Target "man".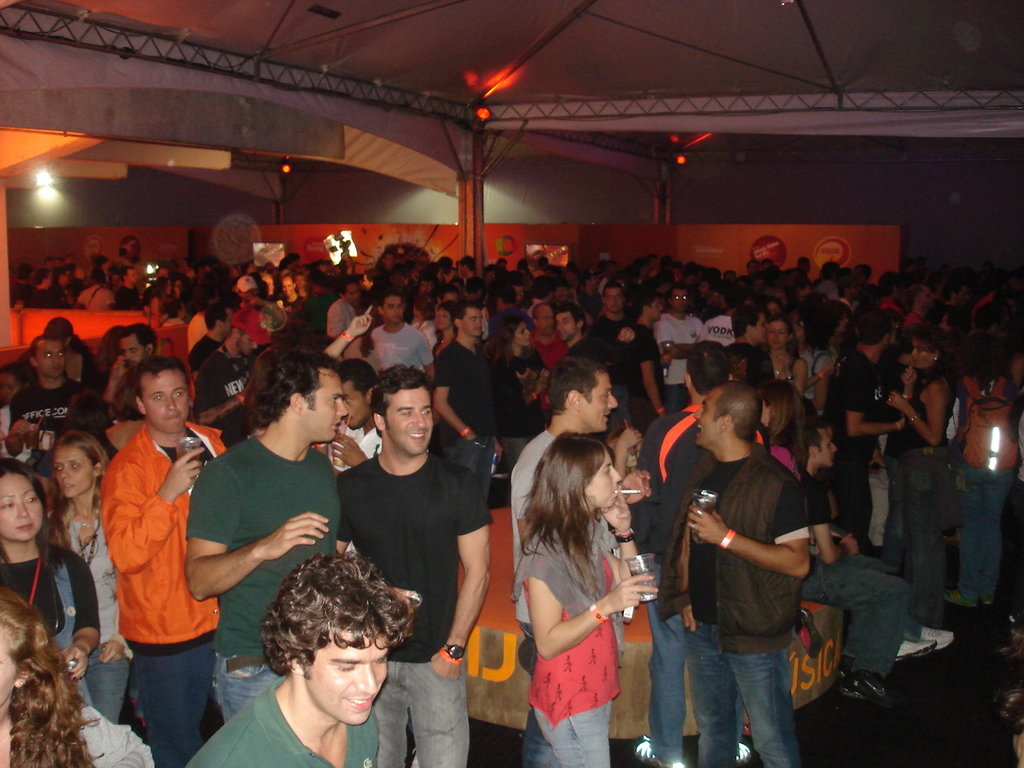
Target region: detection(318, 353, 494, 767).
